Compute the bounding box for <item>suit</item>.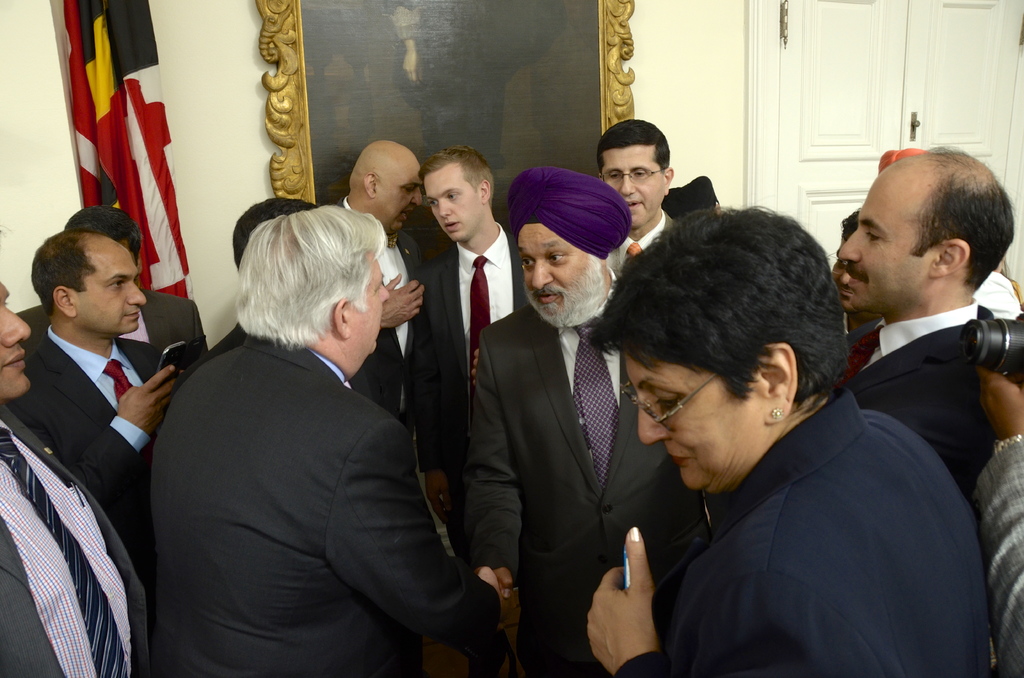
x1=472, y1=197, x2=666, y2=659.
